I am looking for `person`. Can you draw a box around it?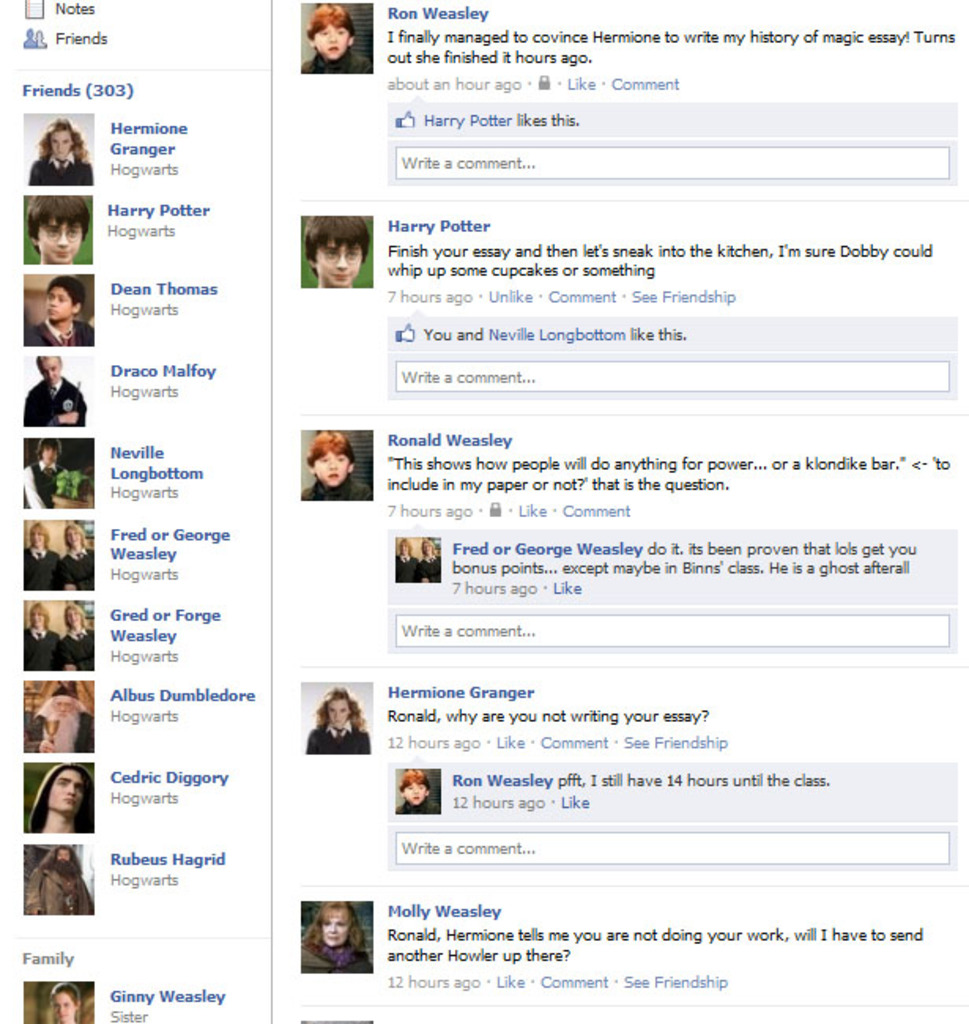
Sure, the bounding box is box(291, 422, 372, 521).
